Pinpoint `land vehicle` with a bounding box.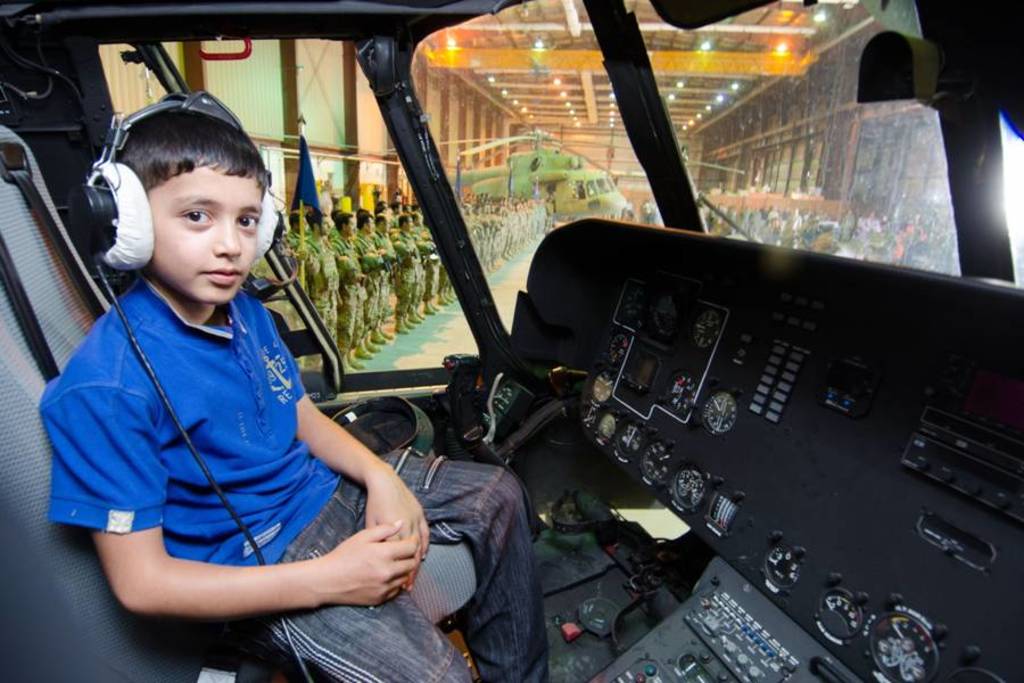
rect(0, 0, 1023, 682).
